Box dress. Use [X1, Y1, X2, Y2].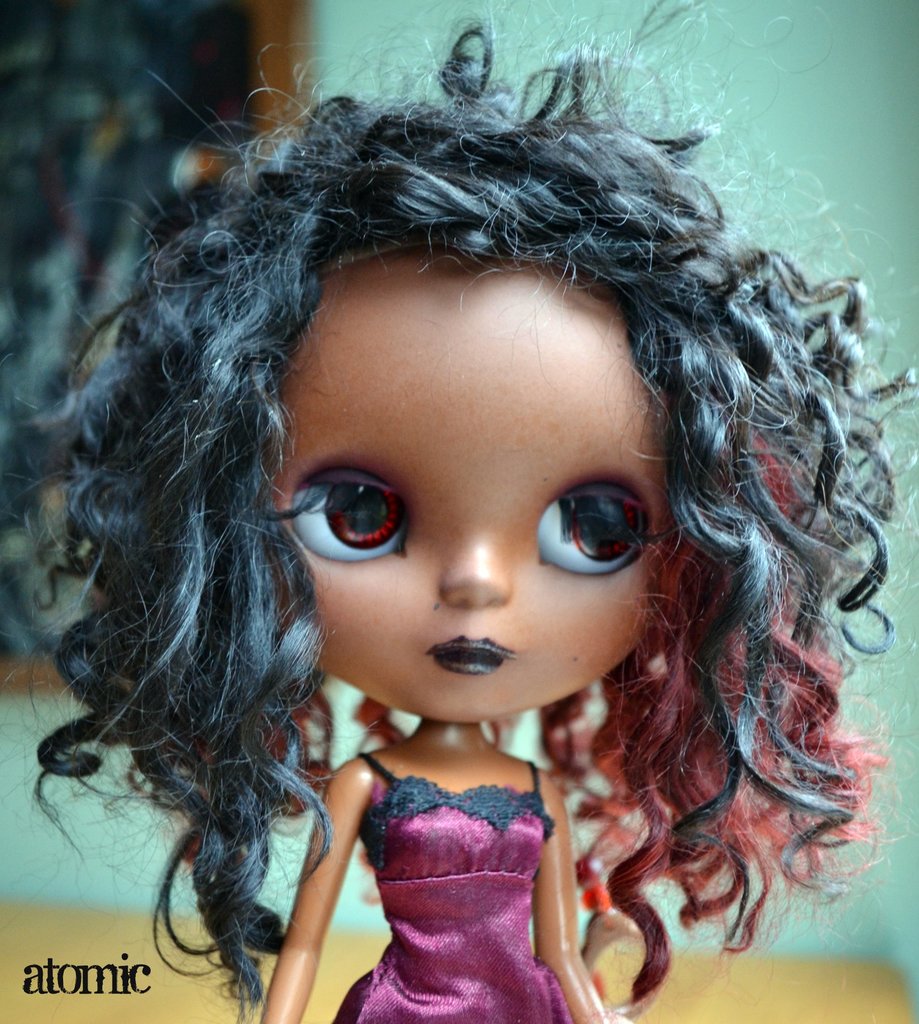
[333, 755, 573, 1023].
